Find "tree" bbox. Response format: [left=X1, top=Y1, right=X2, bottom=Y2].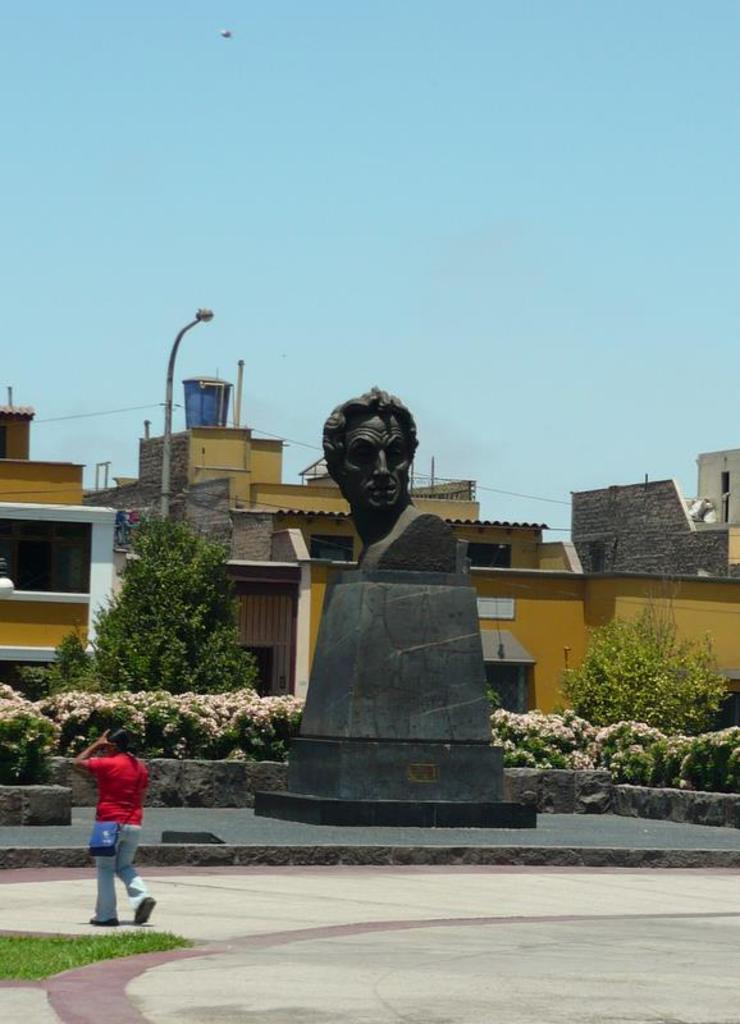
[left=54, top=503, right=266, bottom=680].
